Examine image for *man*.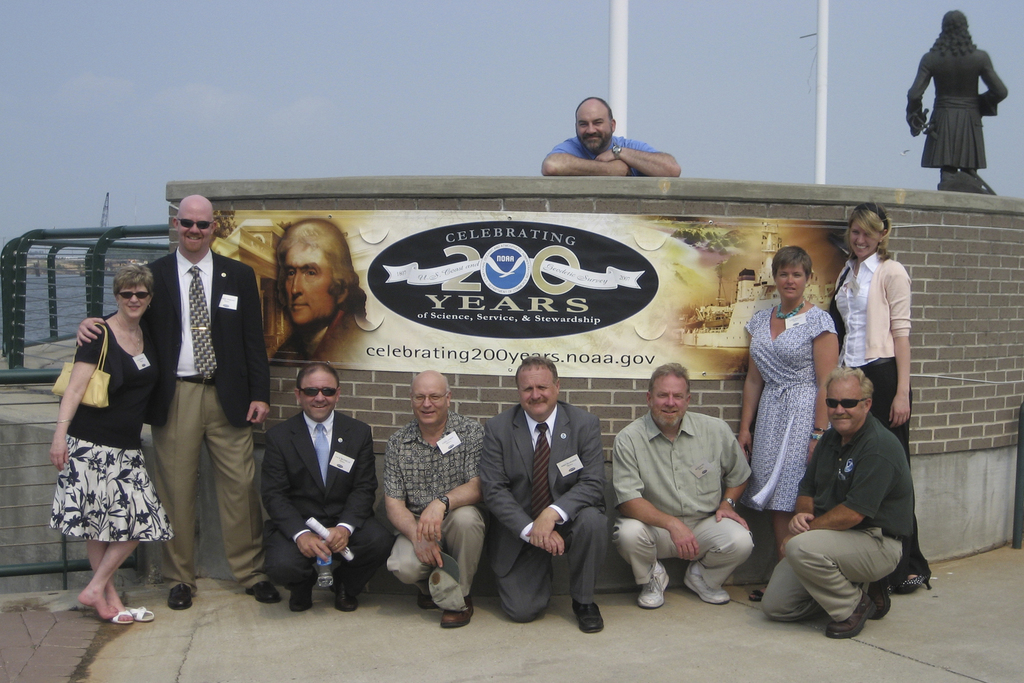
Examination result: 271:220:380:360.
